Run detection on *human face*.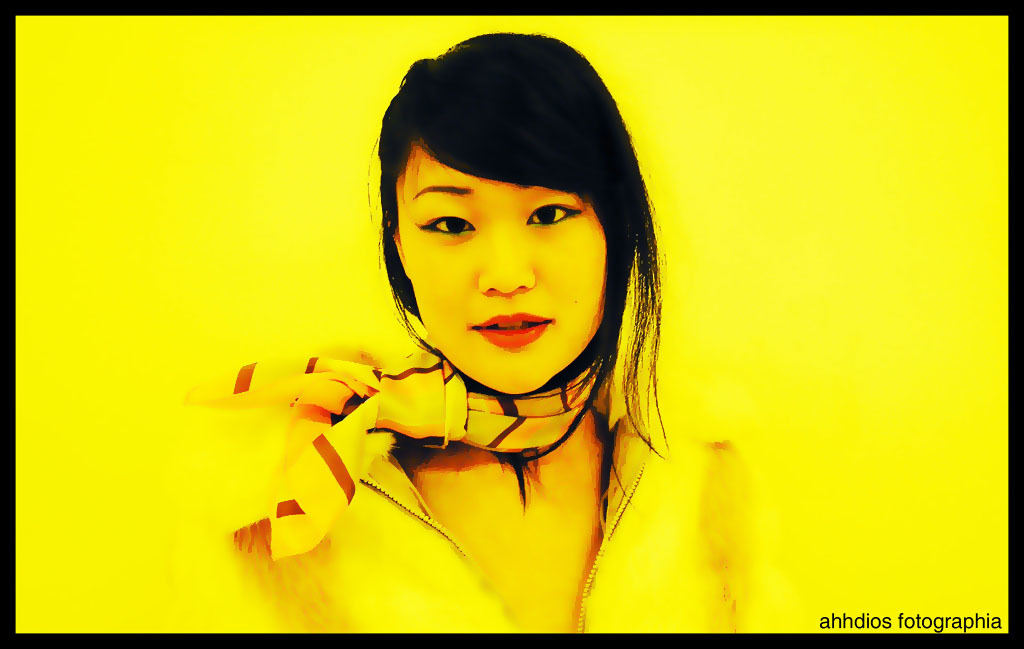
Result: [left=397, top=147, right=607, bottom=394].
